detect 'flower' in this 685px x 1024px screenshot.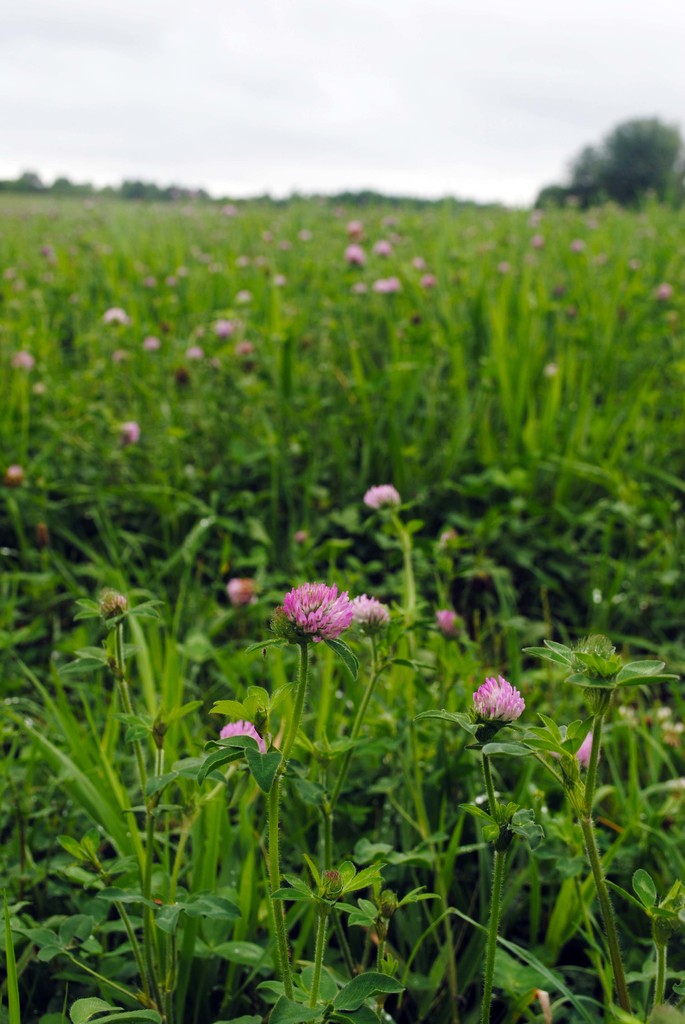
Detection: {"x1": 465, "y1": 676, "x2": 523, "y2": 729}.
